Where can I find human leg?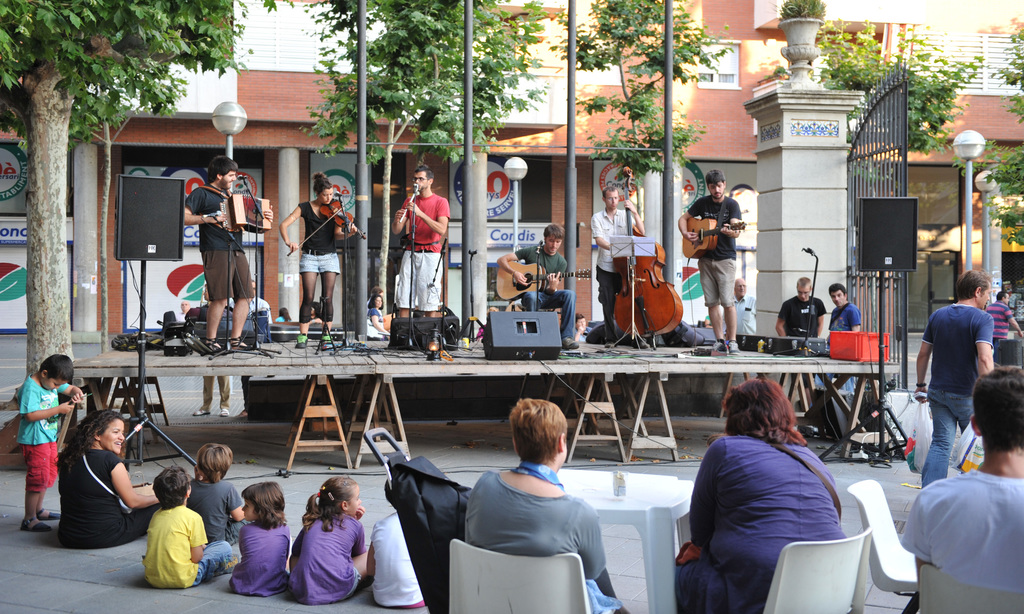
You can find it at locate(417, 246, 436, 357).
